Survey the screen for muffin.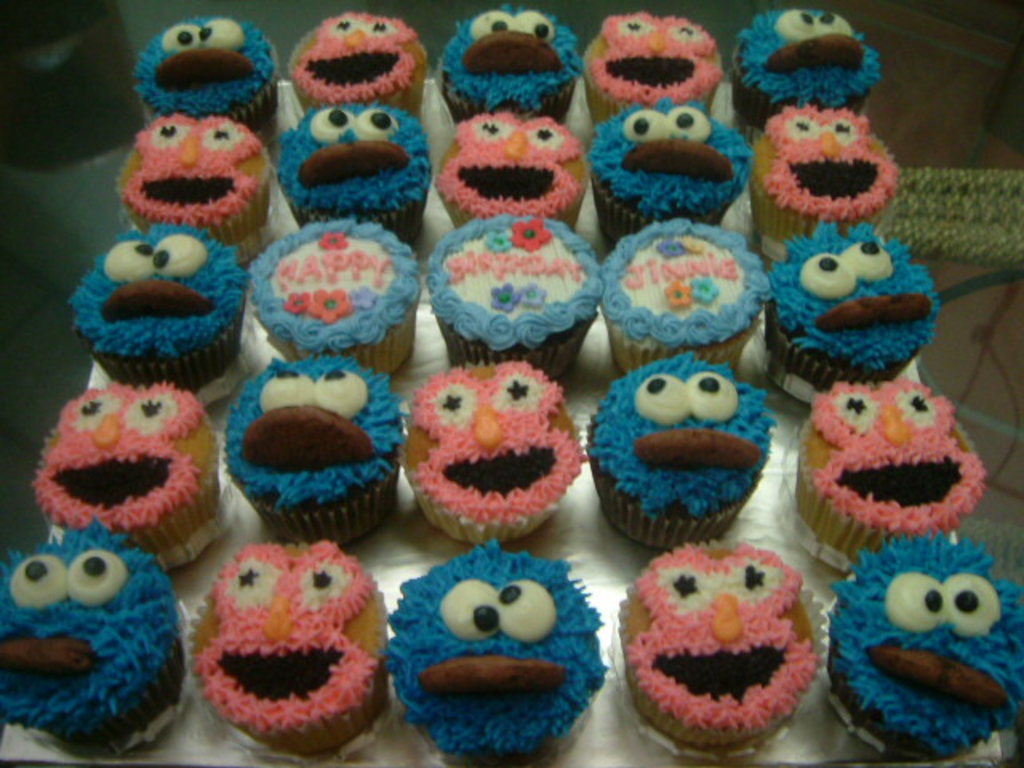
Survey found: detection(429, 218, 602, 381).
